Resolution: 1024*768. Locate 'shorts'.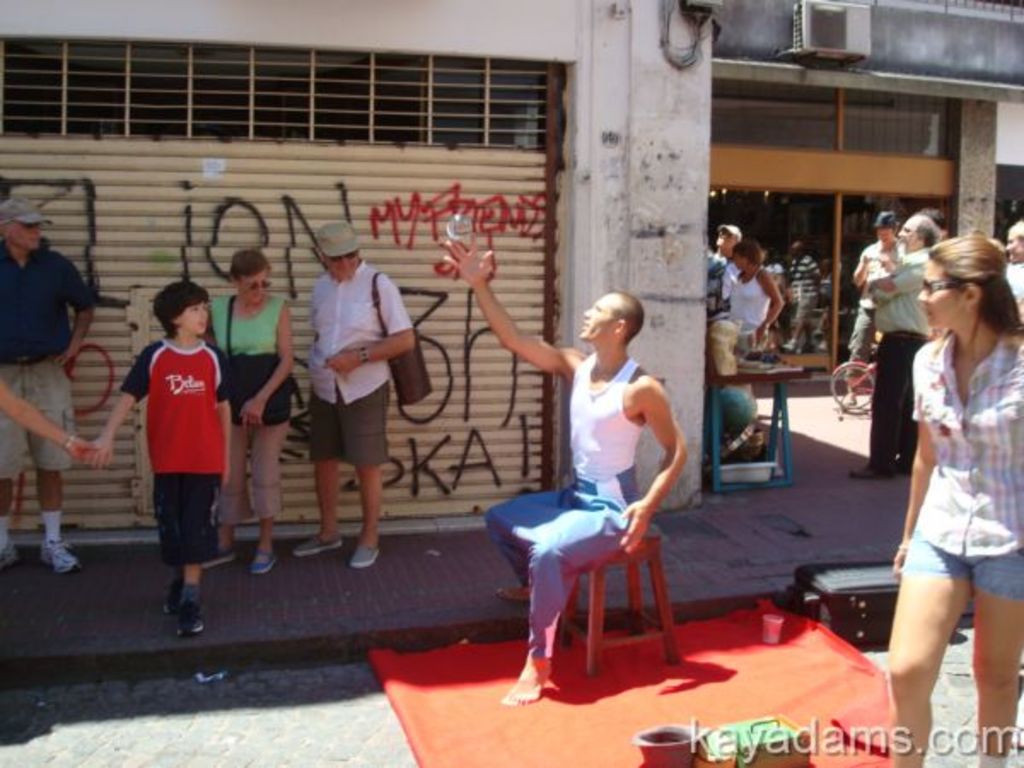
0 350 73 473.
